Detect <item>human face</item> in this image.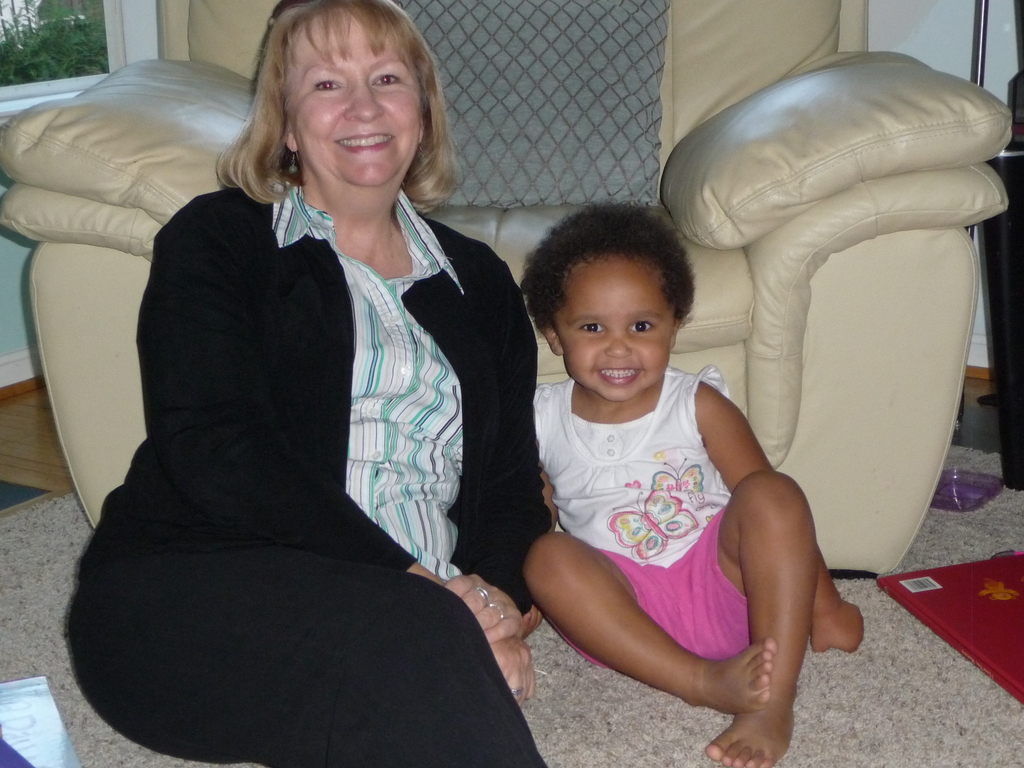
Detection: (left=552, top=256, right=680, bottom=401).
